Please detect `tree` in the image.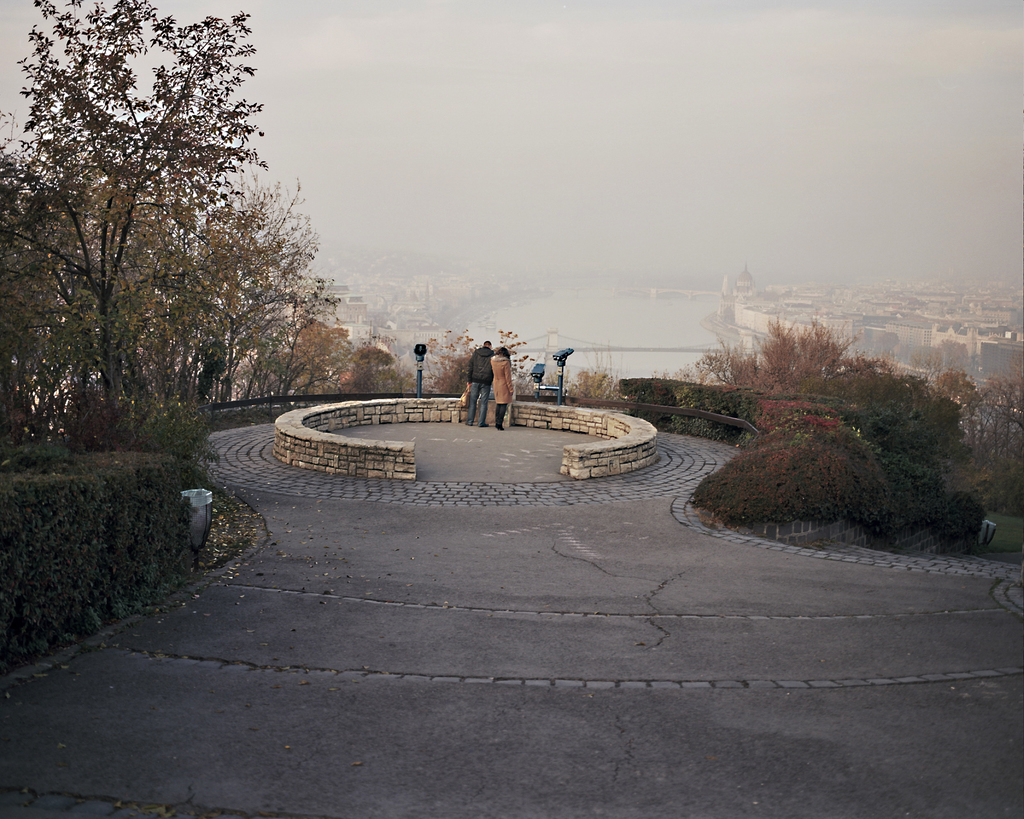
box=[17, 5, 307, 489].
